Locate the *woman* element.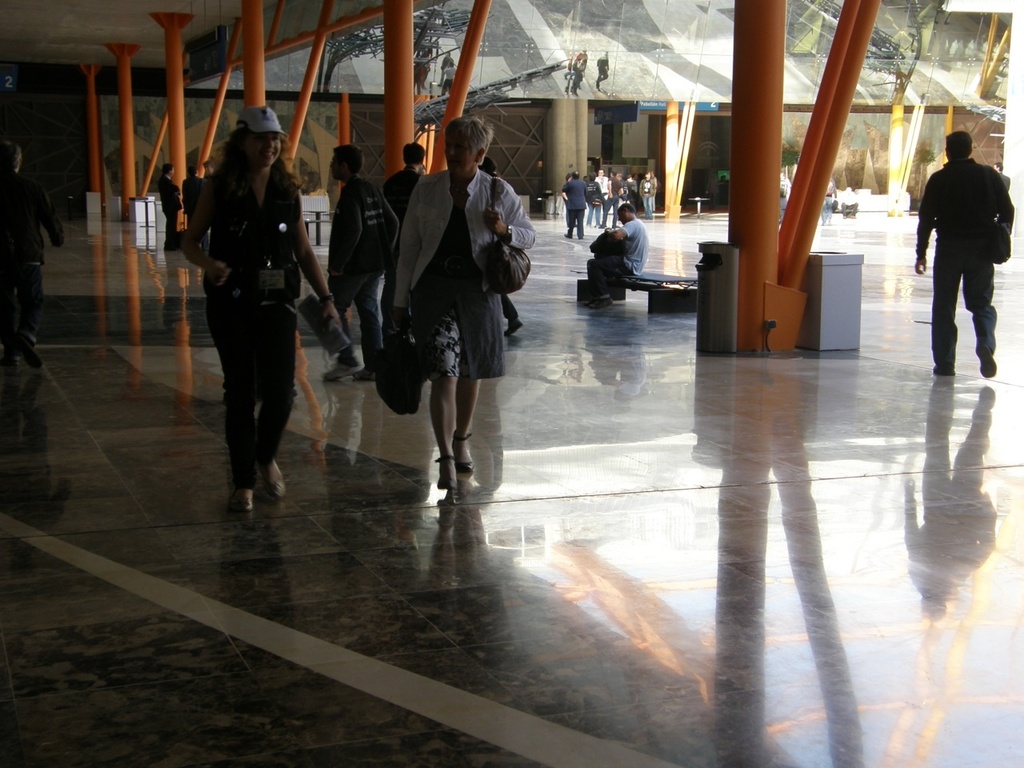
Element bbox: box(179, 101, 318, 534).
